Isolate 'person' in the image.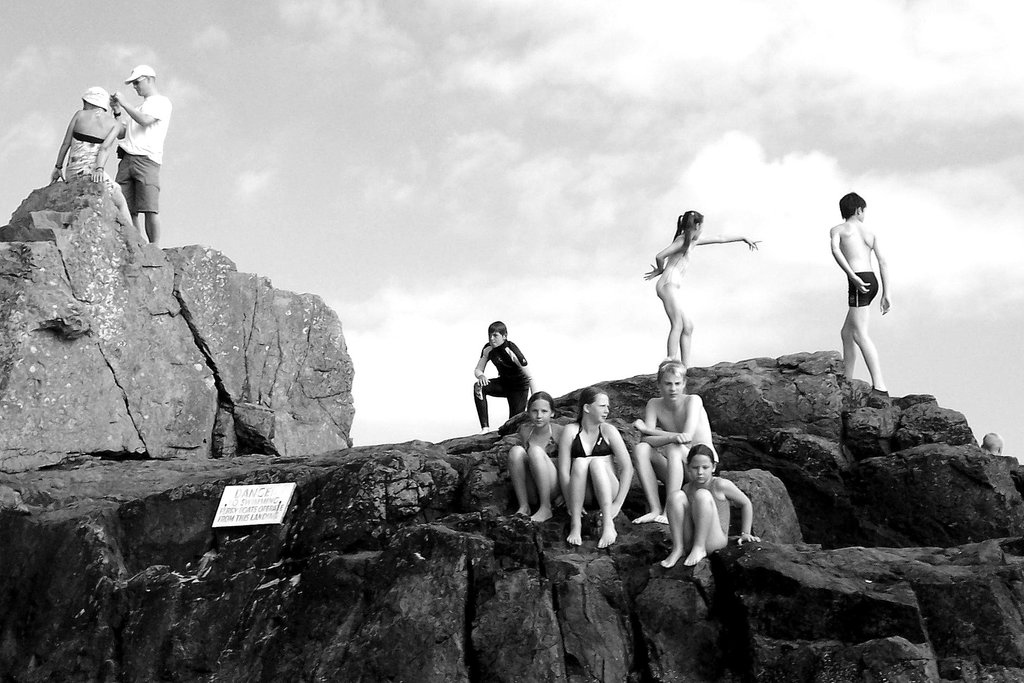
Isolated region: bbox=(106, 60, 165, 247).
